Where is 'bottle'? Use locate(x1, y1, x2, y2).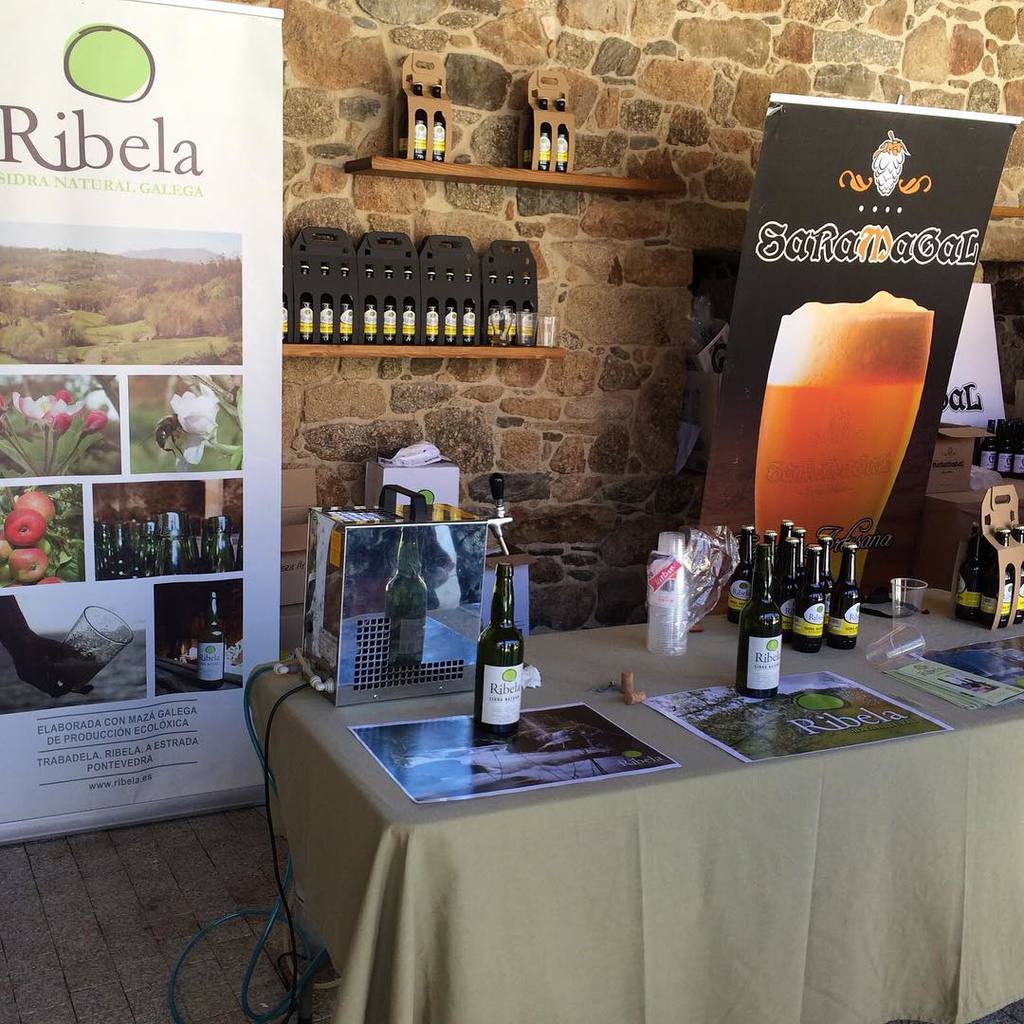
locate(500, 298, 516, 348).
